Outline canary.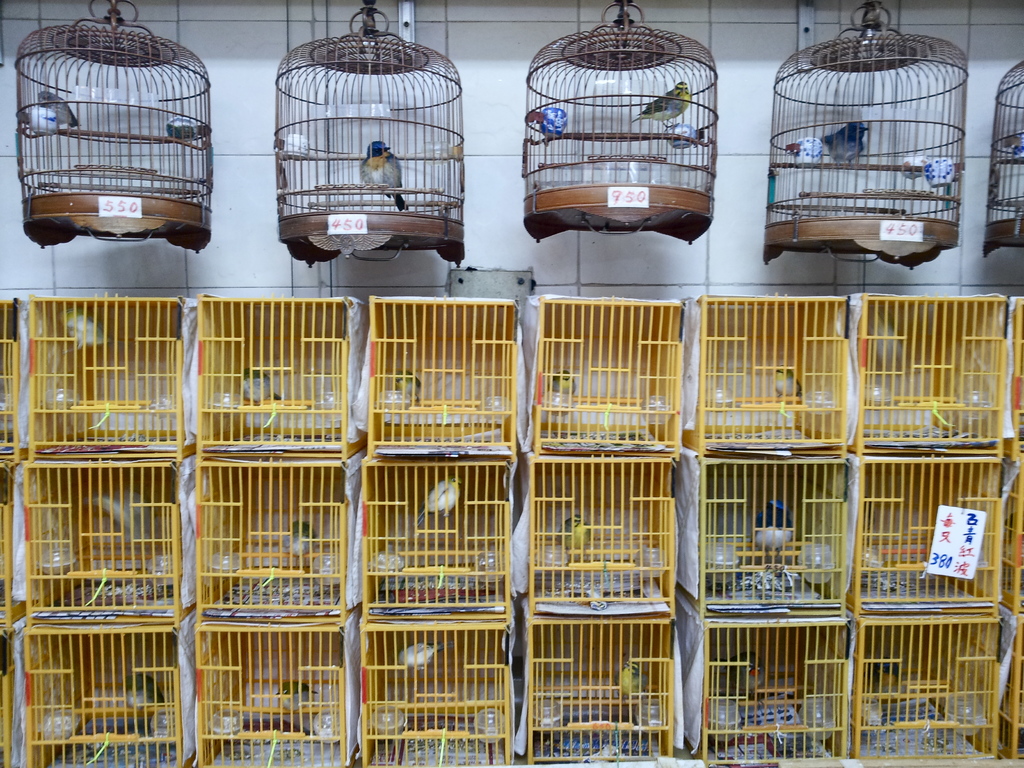
Outline: [410, 470, 463, 529].
